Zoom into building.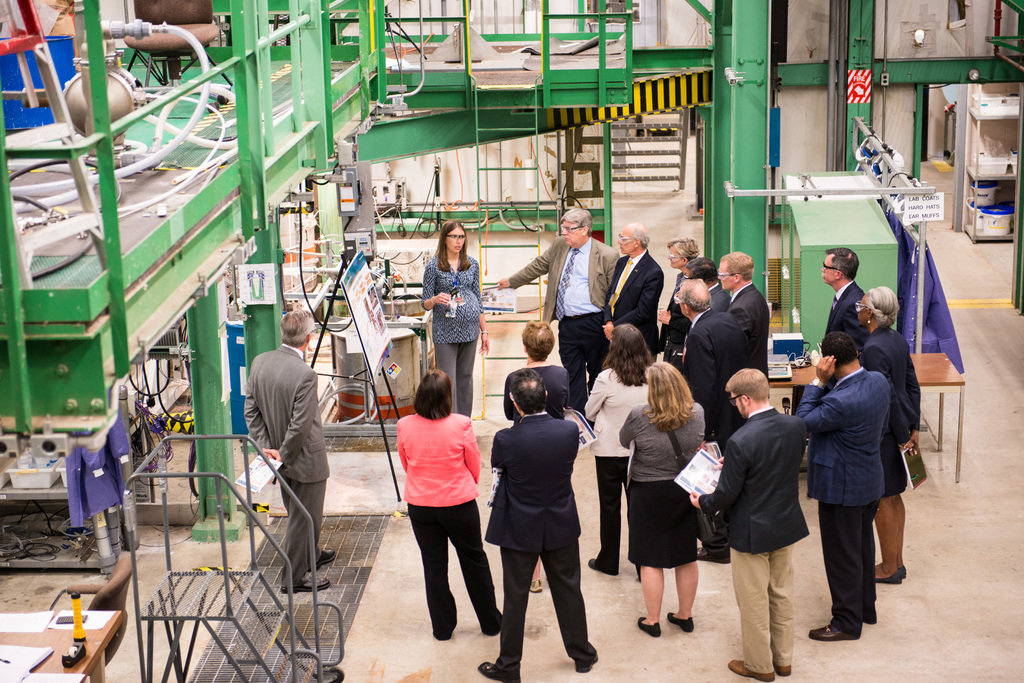
Zoom target: crop(0, 0, 1020, 682).
